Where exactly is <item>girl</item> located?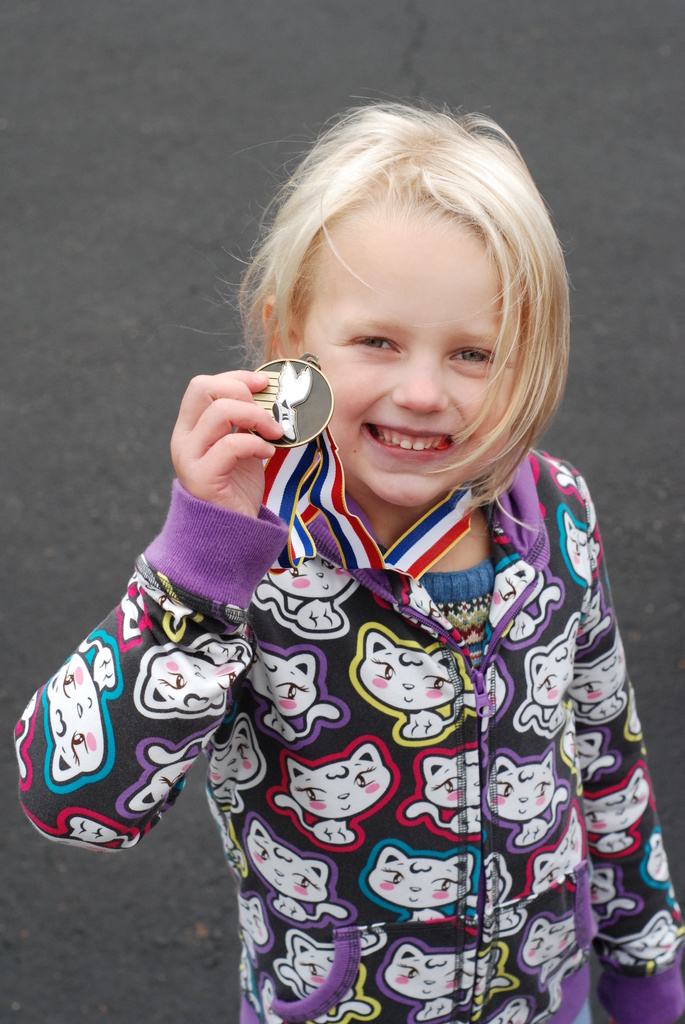
Its bounding box is 13,94,684,1019.
